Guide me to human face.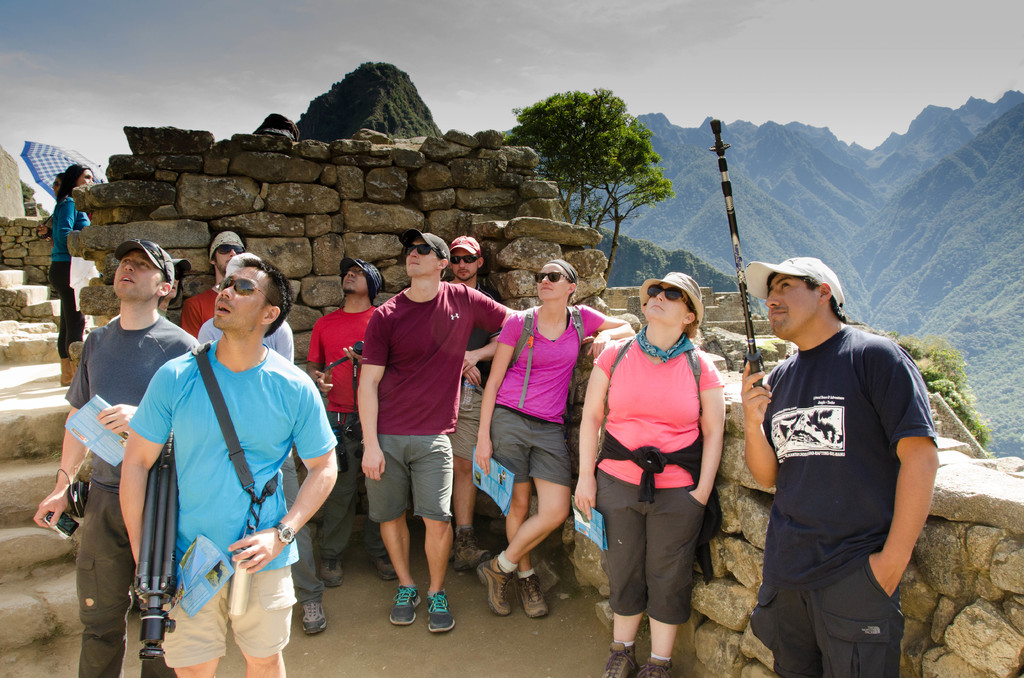
Guidance: (766,270,817,339).
